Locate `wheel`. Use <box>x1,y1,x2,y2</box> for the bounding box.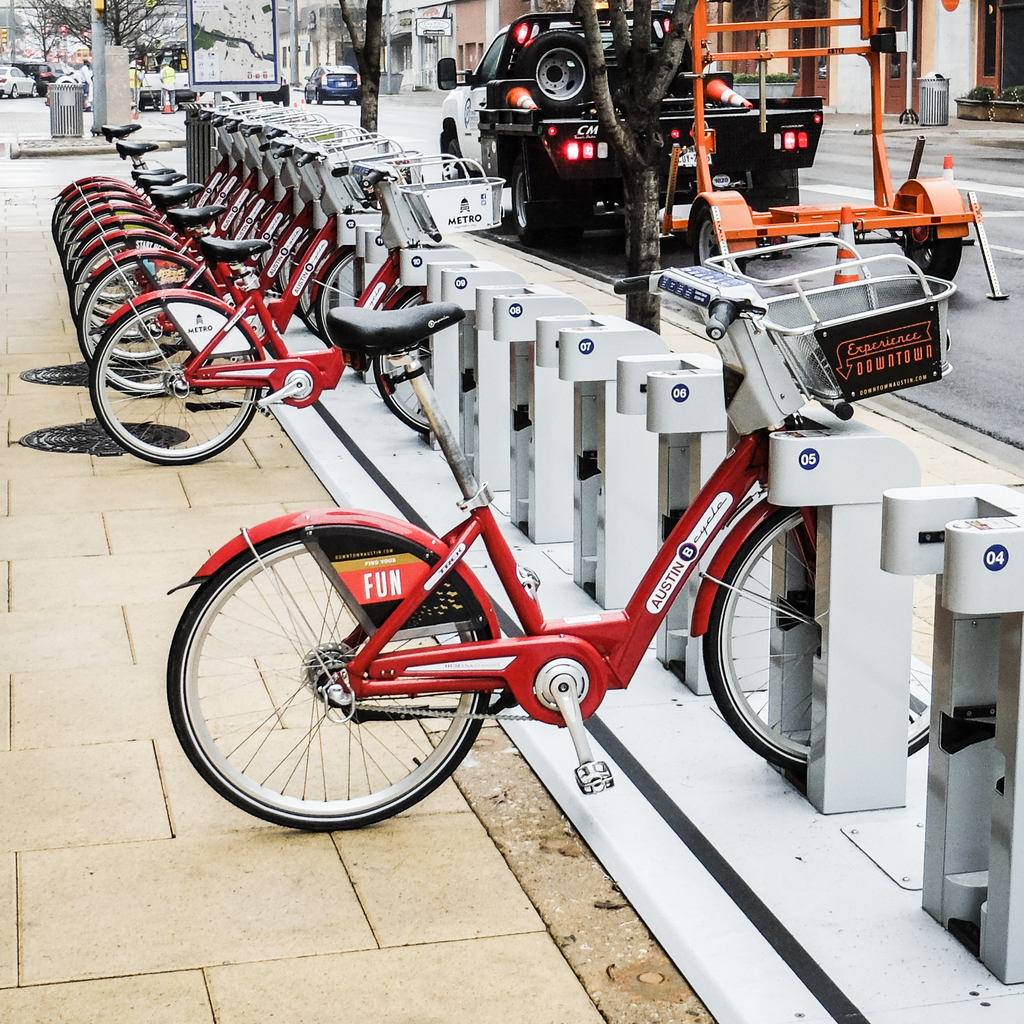
<box>520,29,590,113</box>.
